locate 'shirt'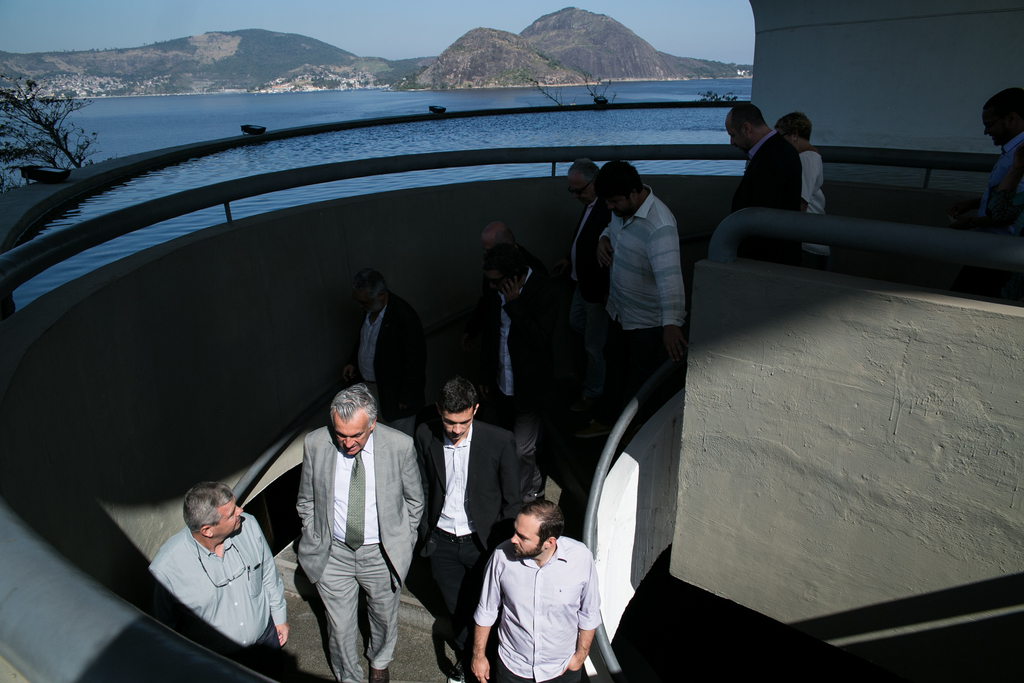
{"x1": 358, "y1": 303, "x2": 387, "y2": 382}
